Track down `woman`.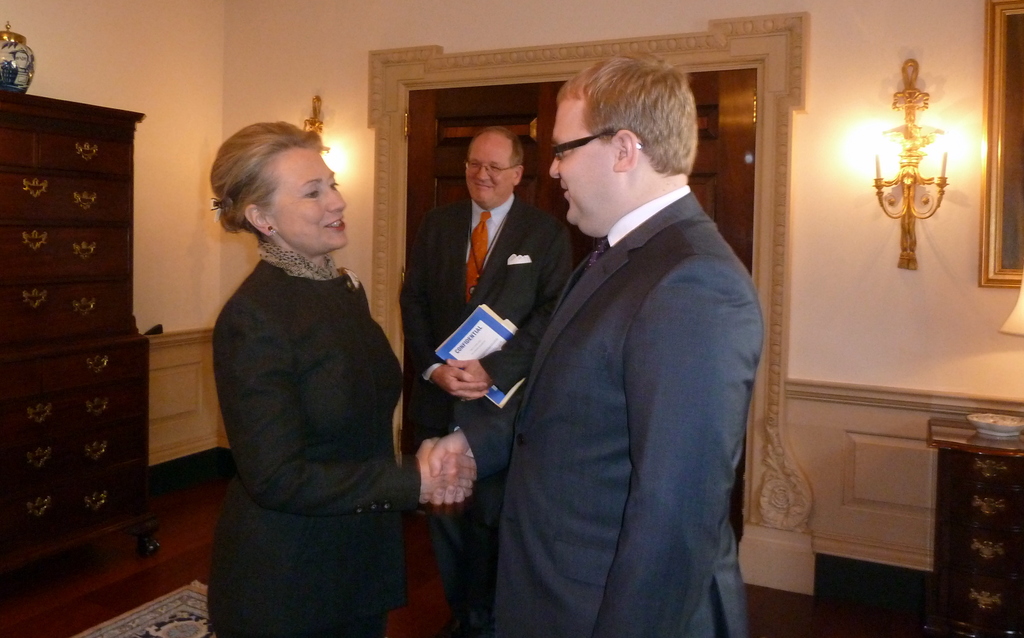
Tracked to 205, 122, 477, 634.
